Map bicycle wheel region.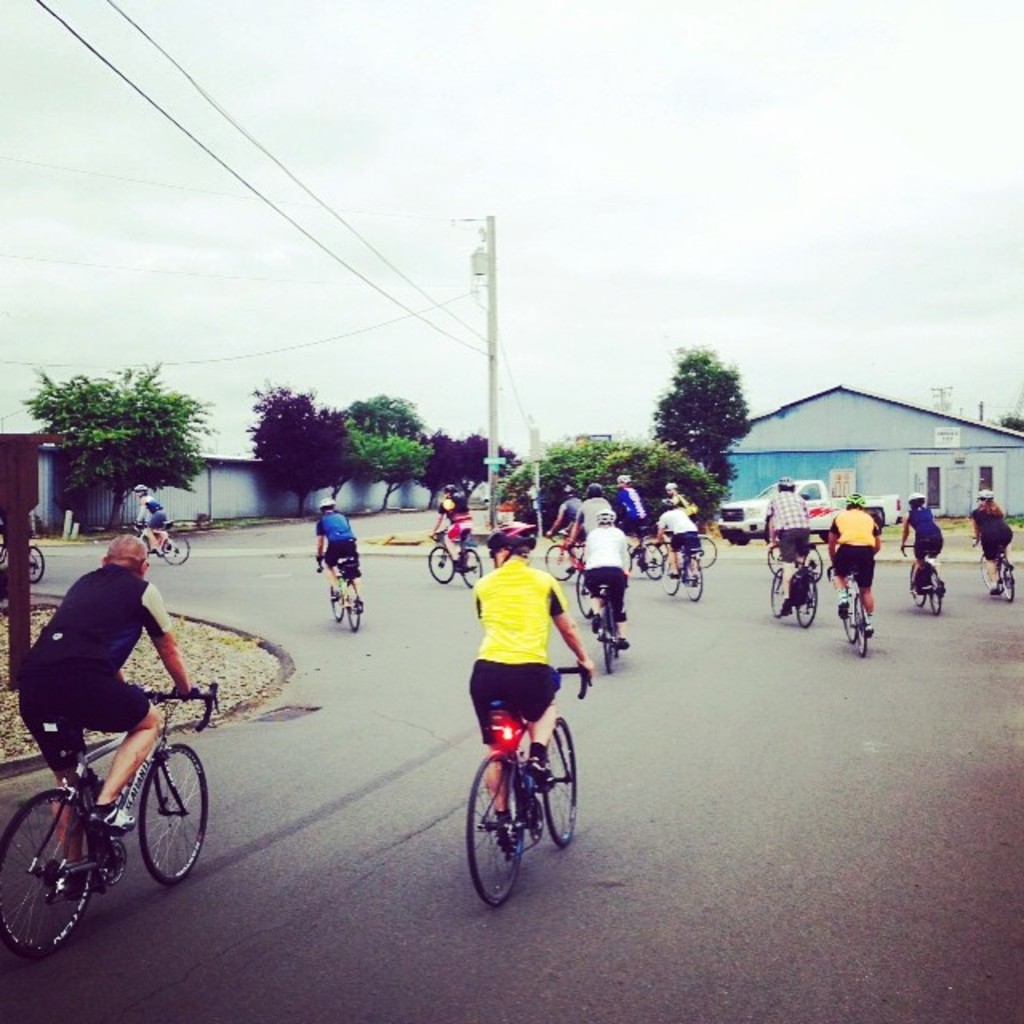
Mapped to [left=547, top=547, right=574, bottom=582].
